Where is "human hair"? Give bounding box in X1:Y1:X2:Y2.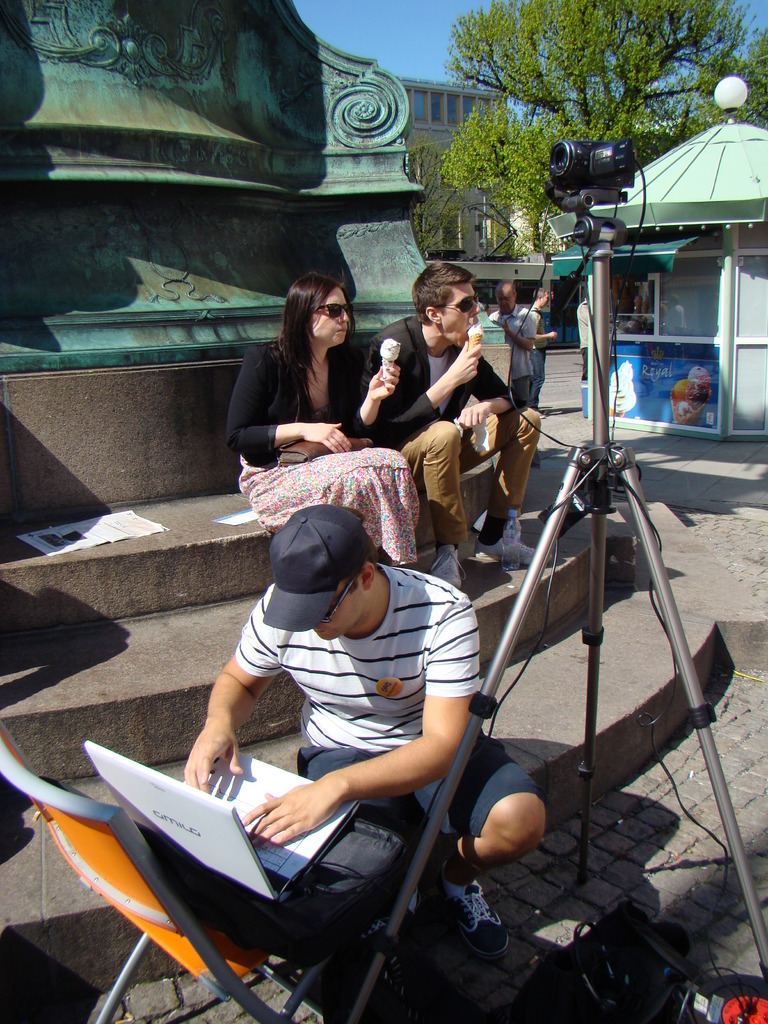
266:278:355:361.
